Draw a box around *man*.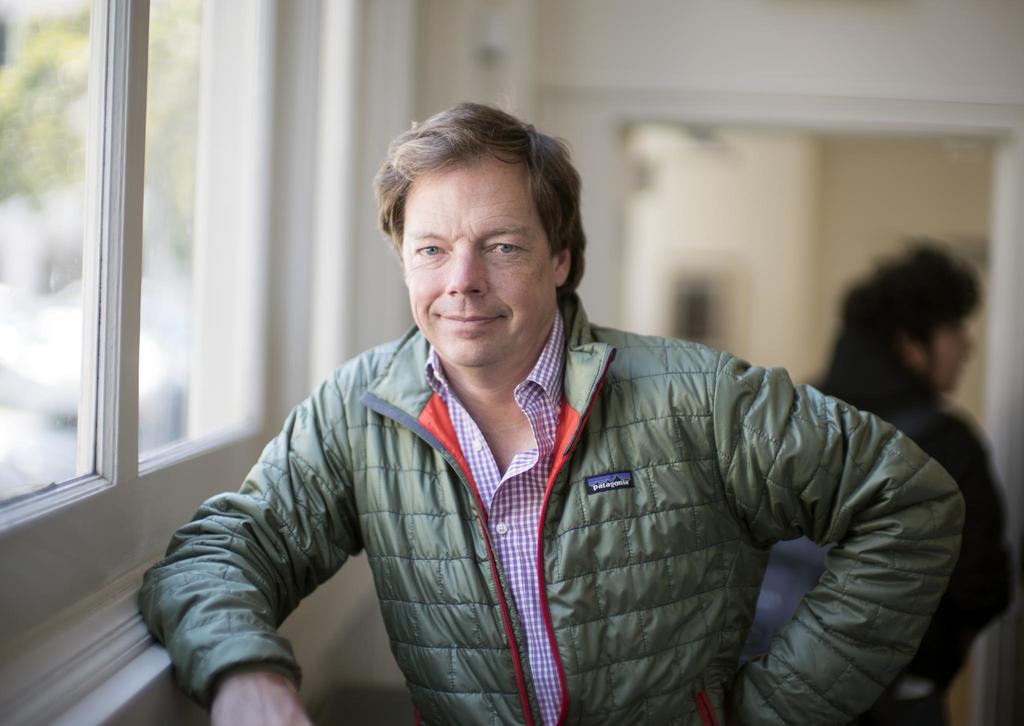
(143,99,960,725).
